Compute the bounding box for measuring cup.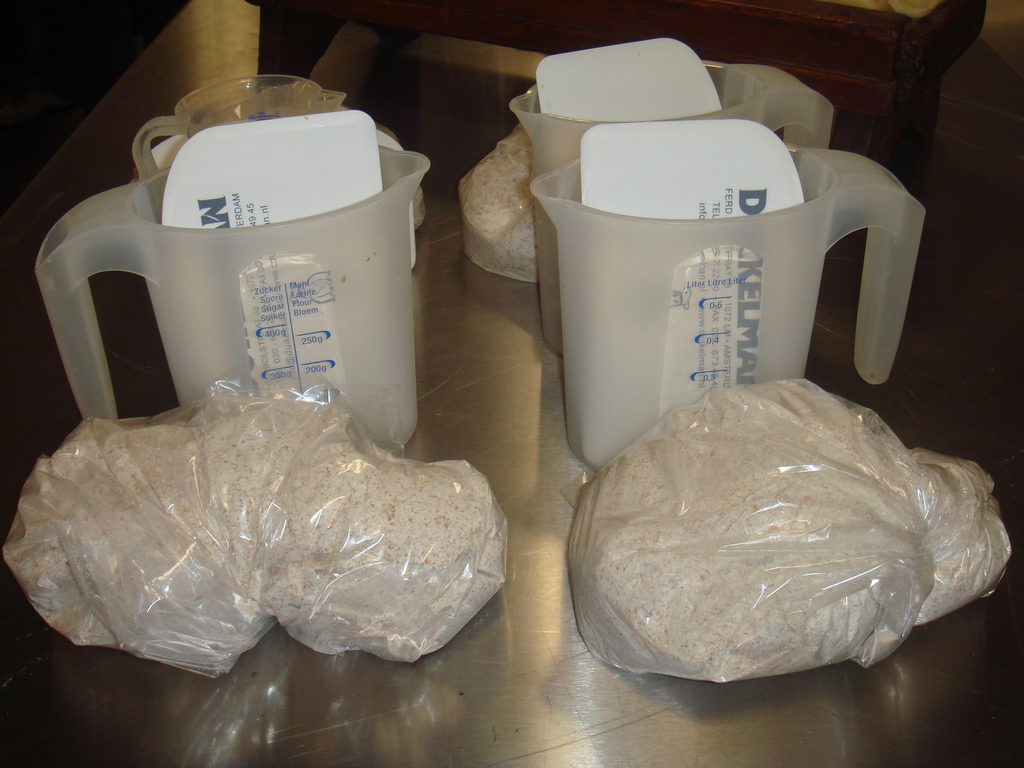
(509,57,836,355).
